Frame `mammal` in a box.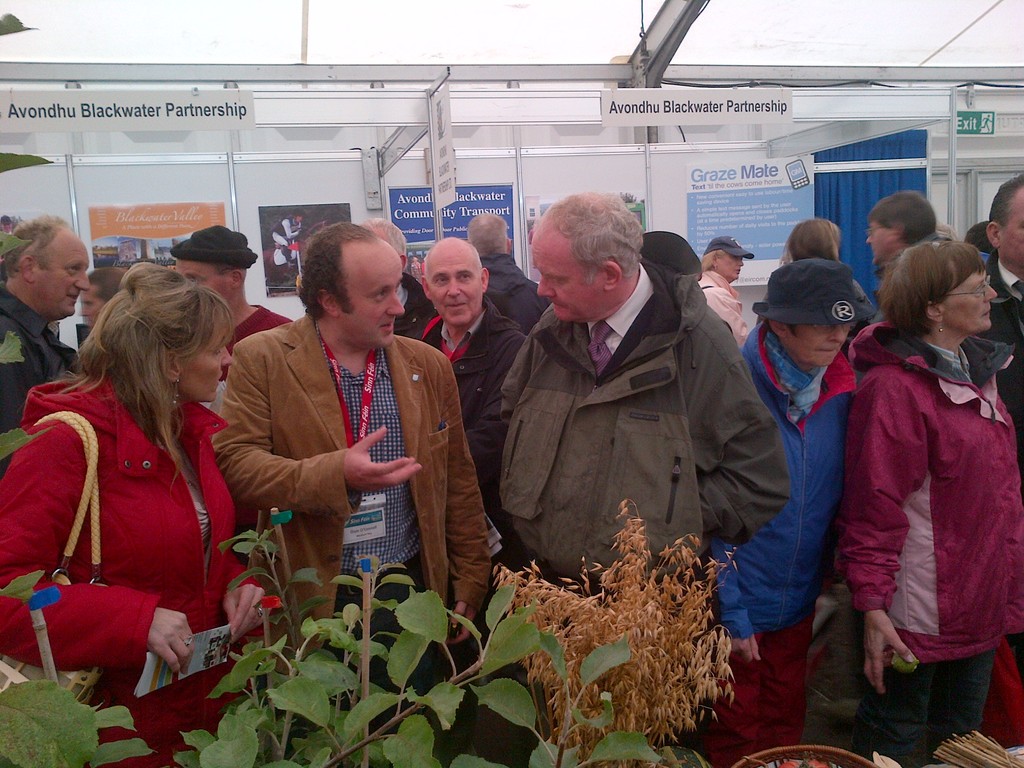
(824,195,1021,767).
